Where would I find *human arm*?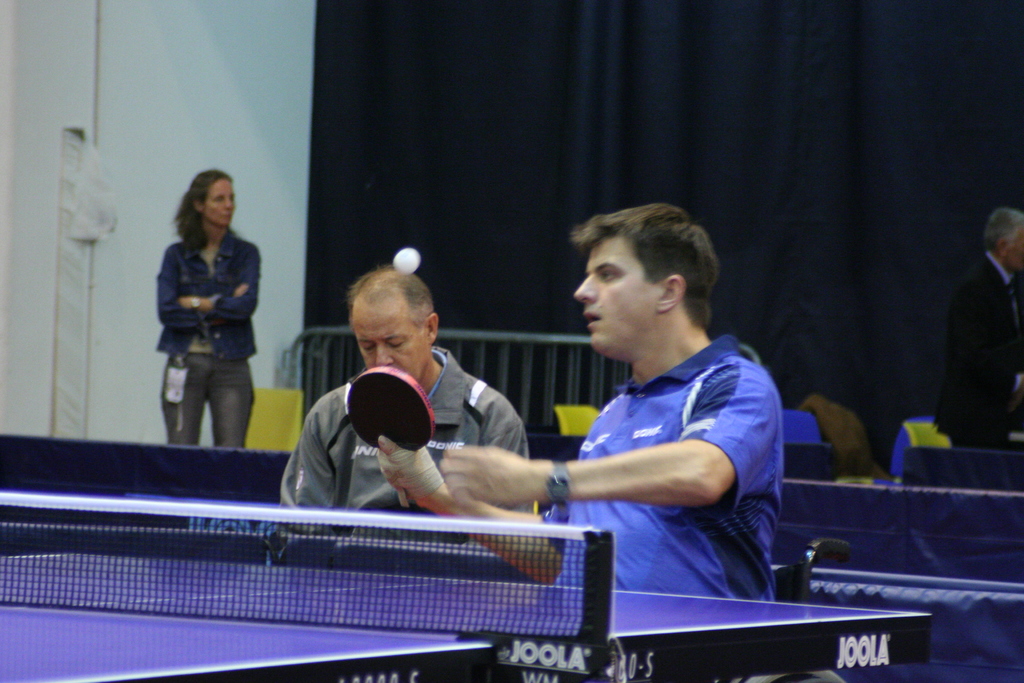
At l=440, t=371, r=778, b=502.
